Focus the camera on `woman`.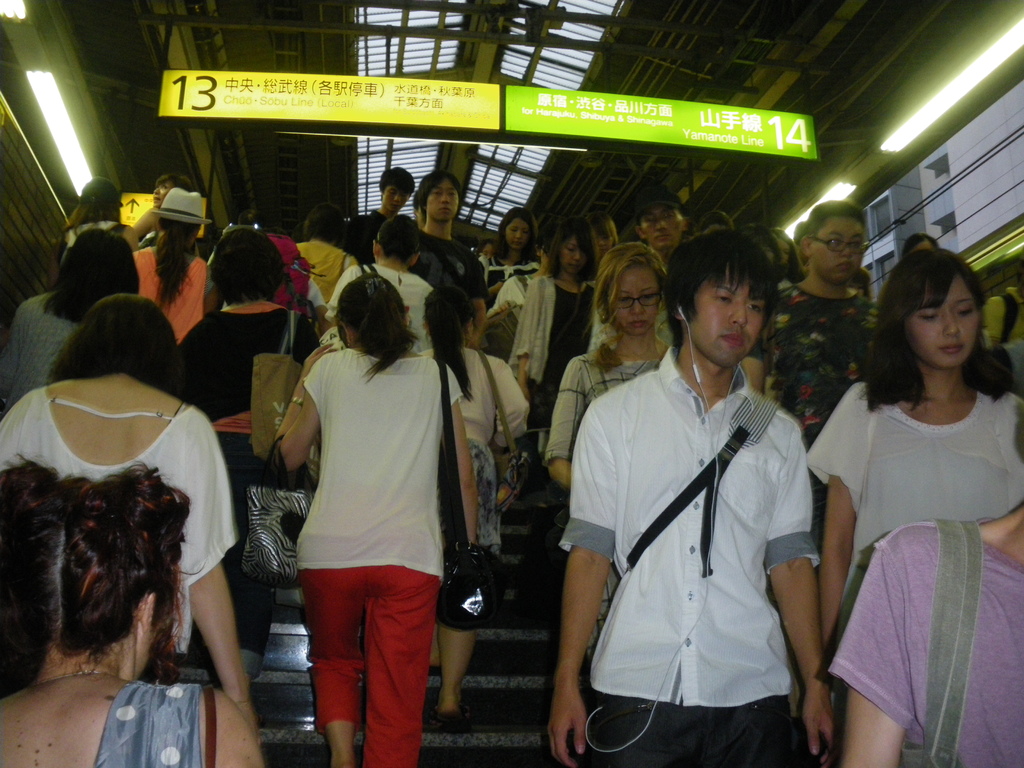
Focus region: left=801, top=230, right=1023, bottom=680.
